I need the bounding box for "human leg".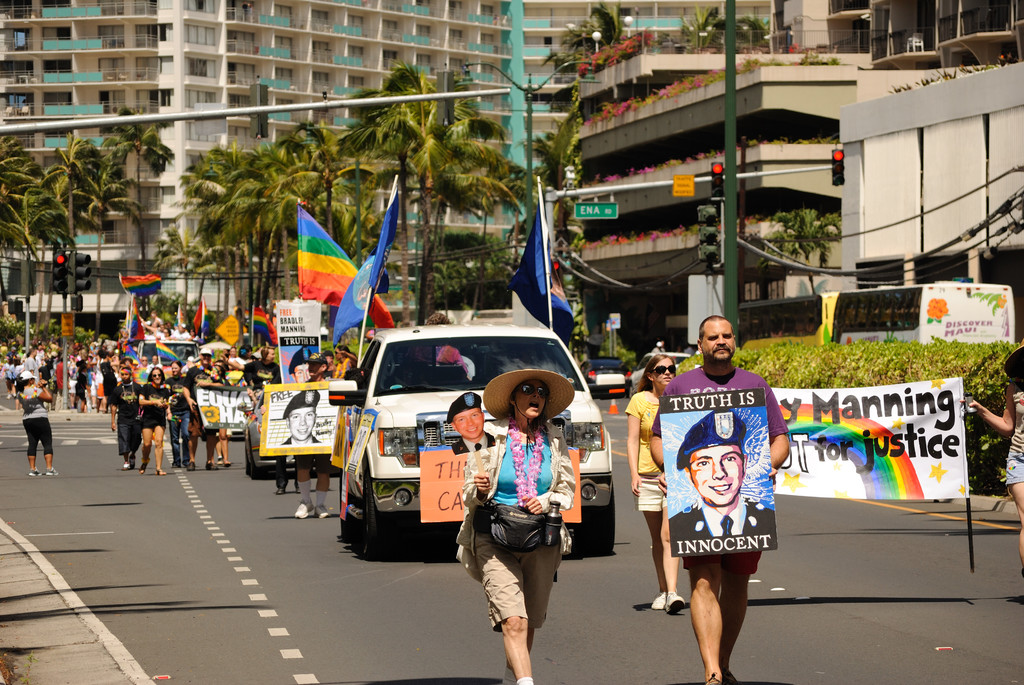
Here it is: BBox(218, 428, 232, 465).
